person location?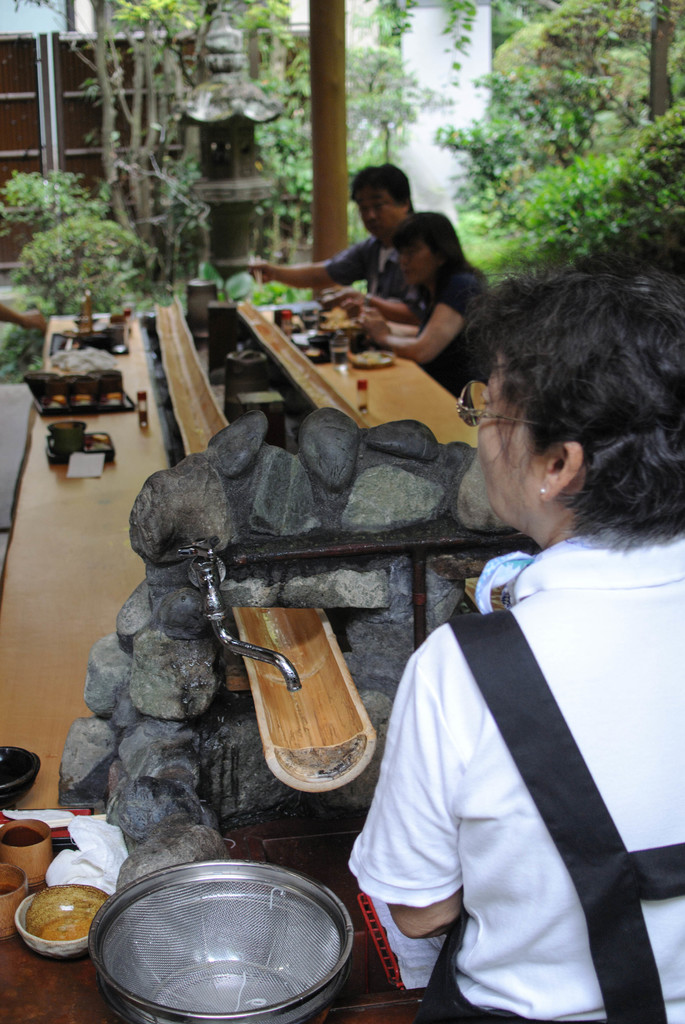
[left=224, top=162, right=425, bottom=328]
